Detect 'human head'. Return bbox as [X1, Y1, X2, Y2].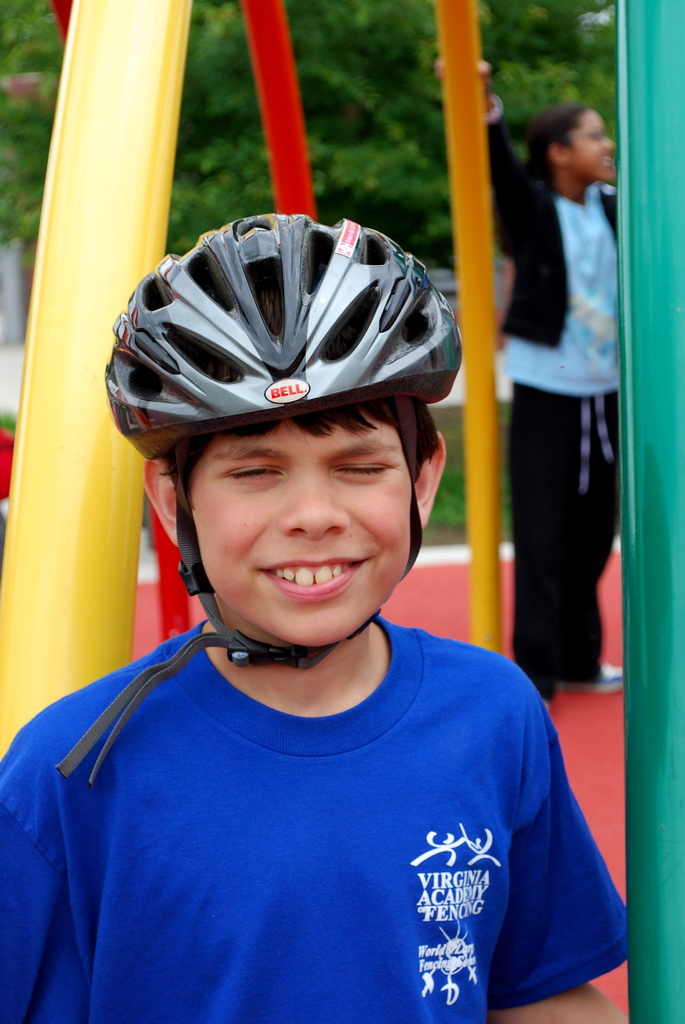
[107, 211, 464, 652].
